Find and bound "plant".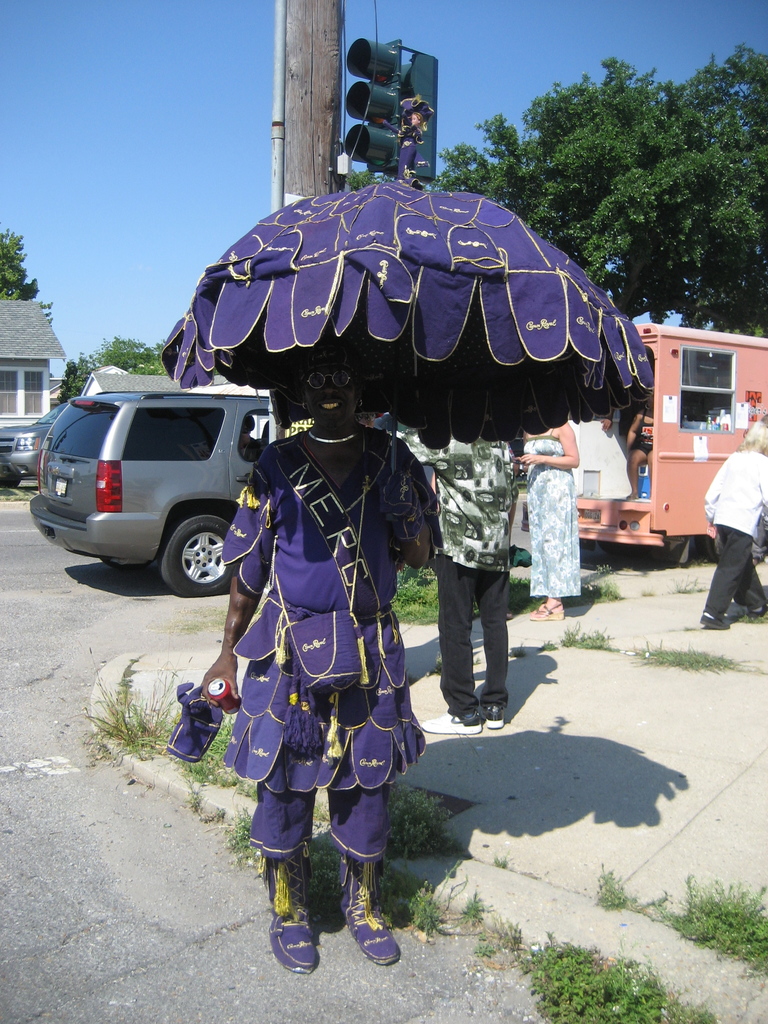
Bound: rect(511, 637, 525, 659).
